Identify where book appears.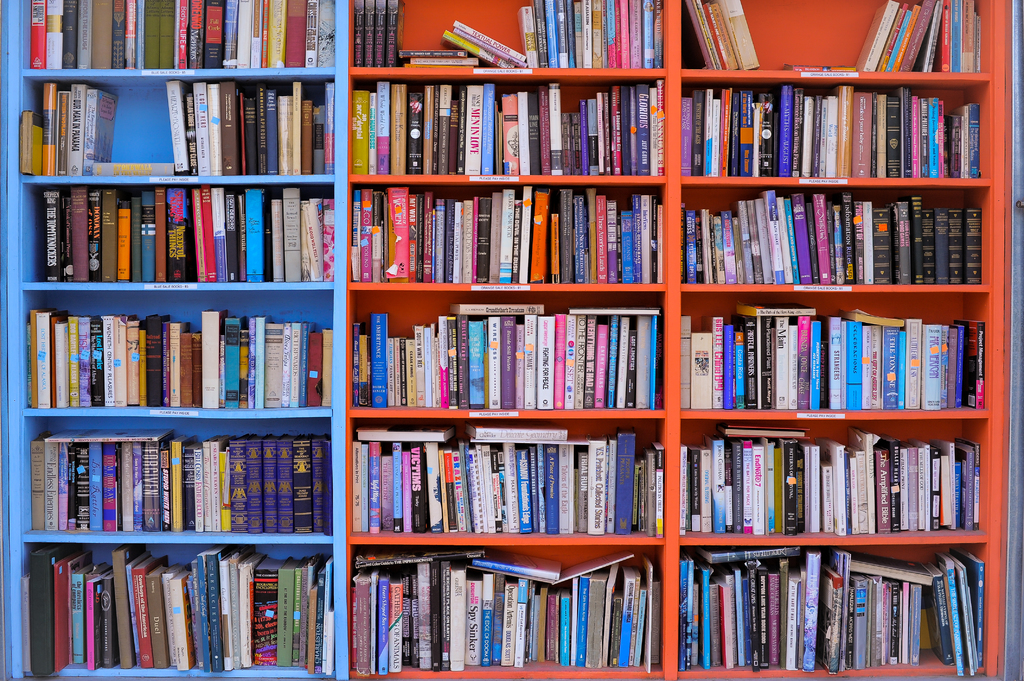
Appears at pyautogui.locateOnScreen(783, 63, 855, 72).
